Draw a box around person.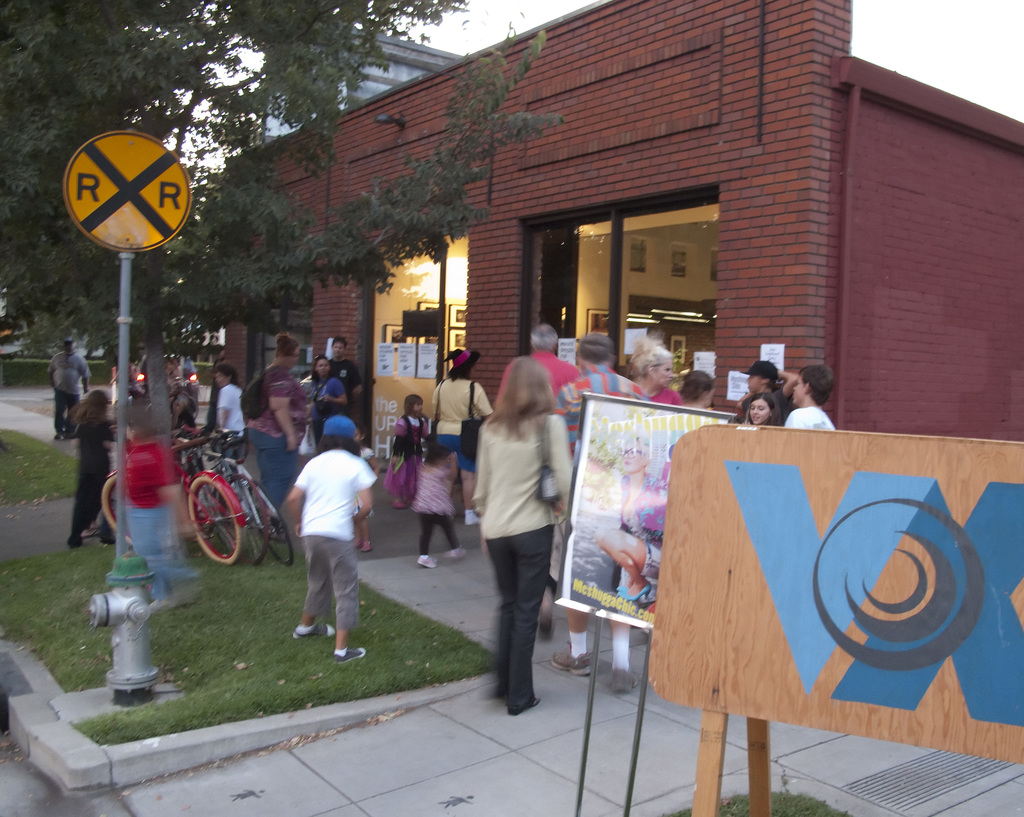
(left=330, top=333, right=355, bottom=401).
